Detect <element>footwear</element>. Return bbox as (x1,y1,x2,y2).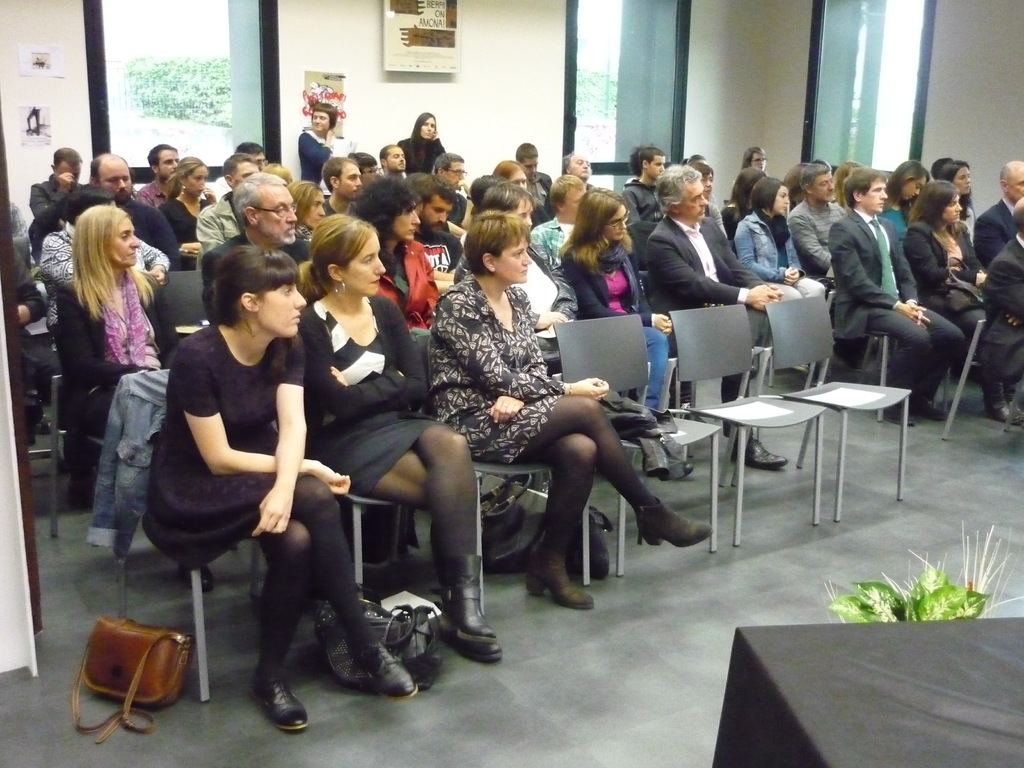
(444,549,508,661).
